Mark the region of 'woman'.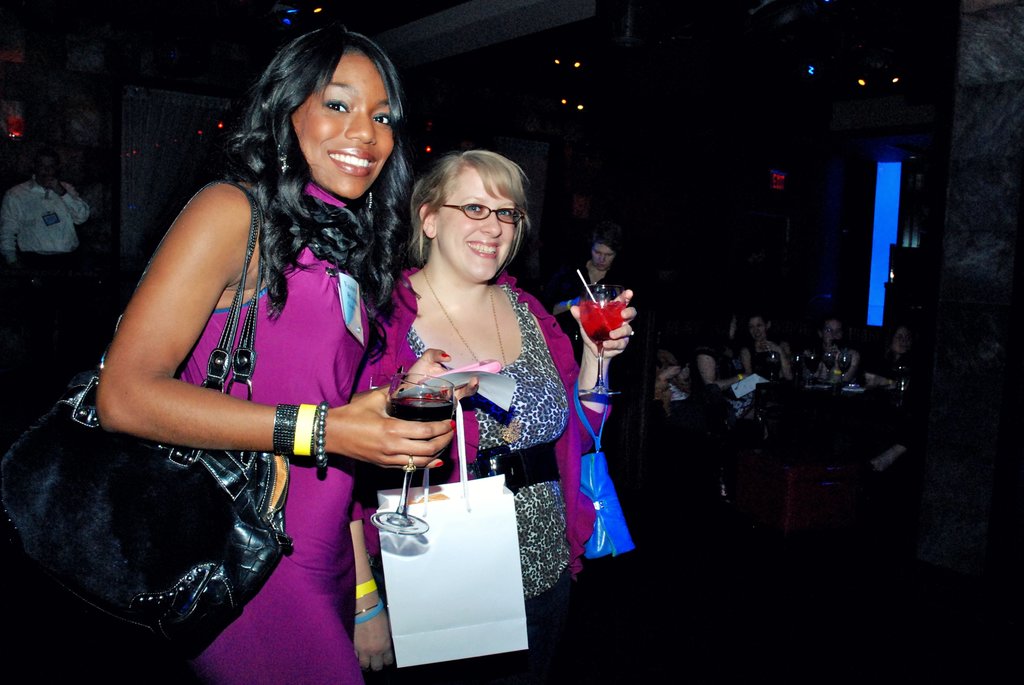
Region: left=351, top=146, right=636, bottom=684.
